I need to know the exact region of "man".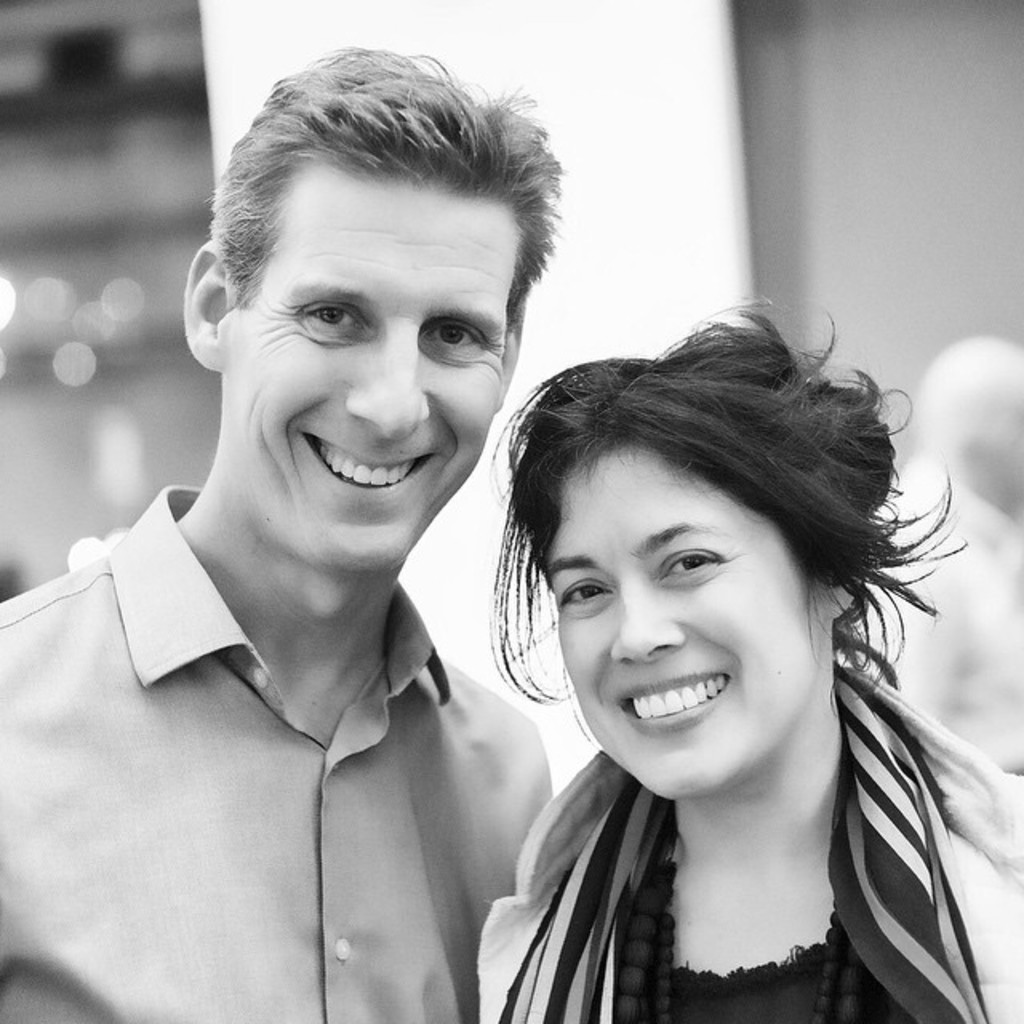
Region: pyautogui.locateOnScreen(5, 66, 646, 1018).
